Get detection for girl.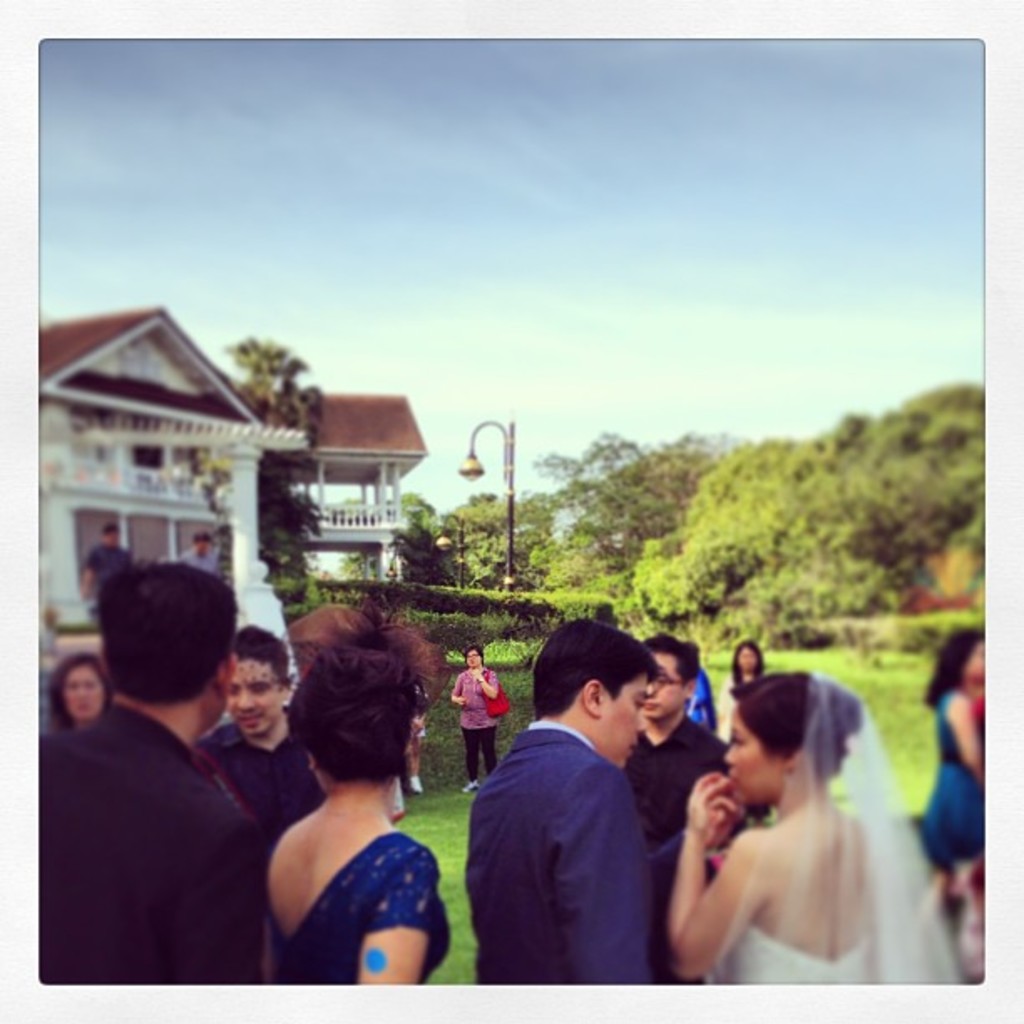
Detection: x1=671 y1=673 x2=965 y2=1007.
